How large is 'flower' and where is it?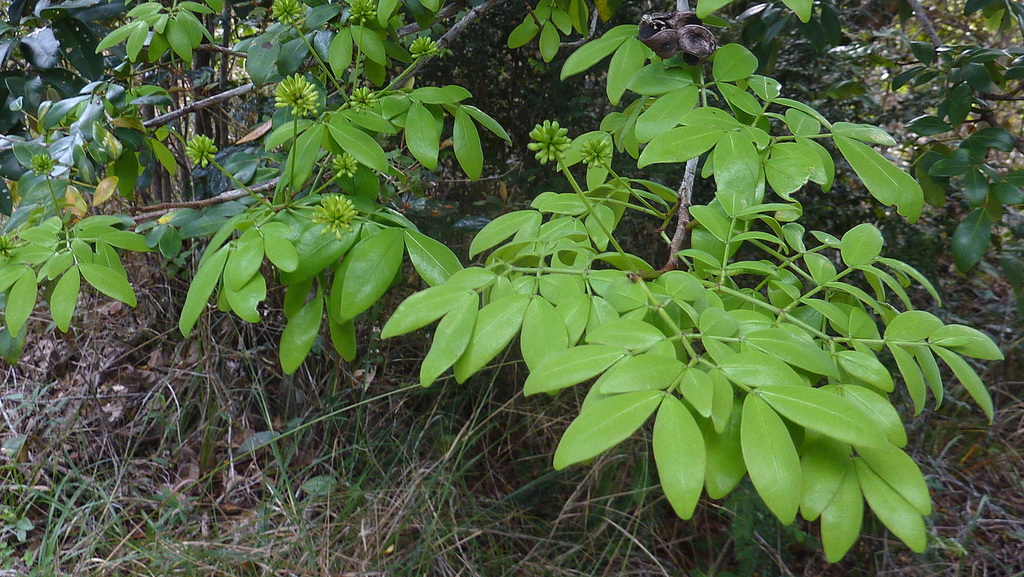
Bounding box: crop(344, 0, 383, 27).
